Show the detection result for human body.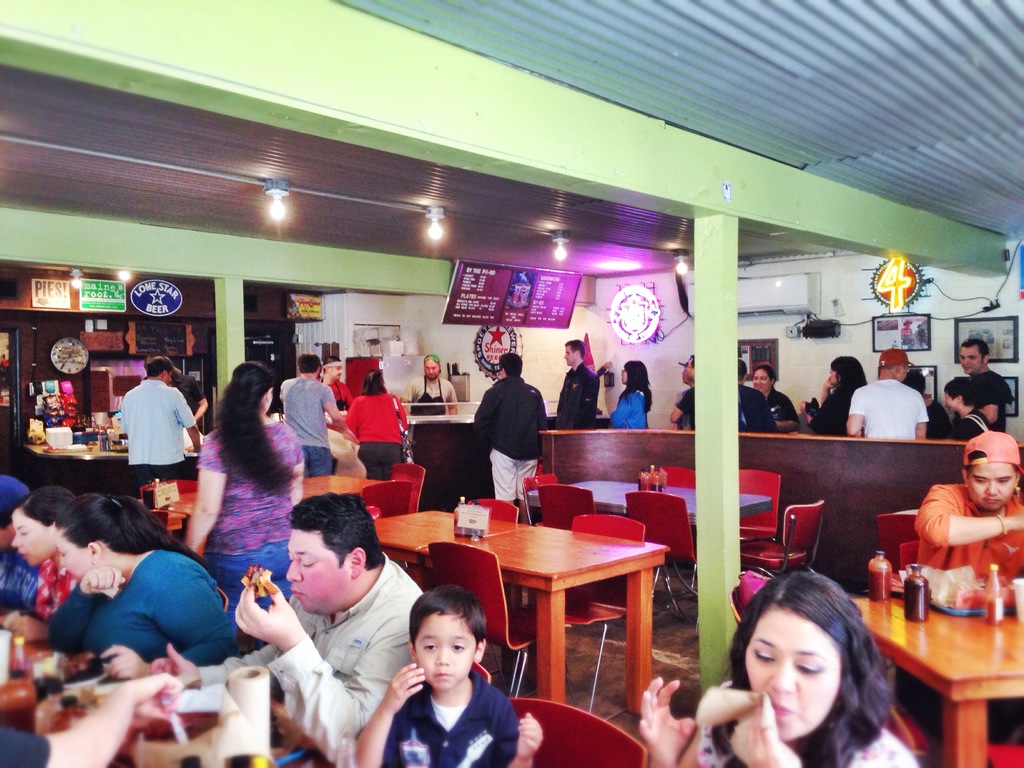
BBox(848, 351, 930, 444).
